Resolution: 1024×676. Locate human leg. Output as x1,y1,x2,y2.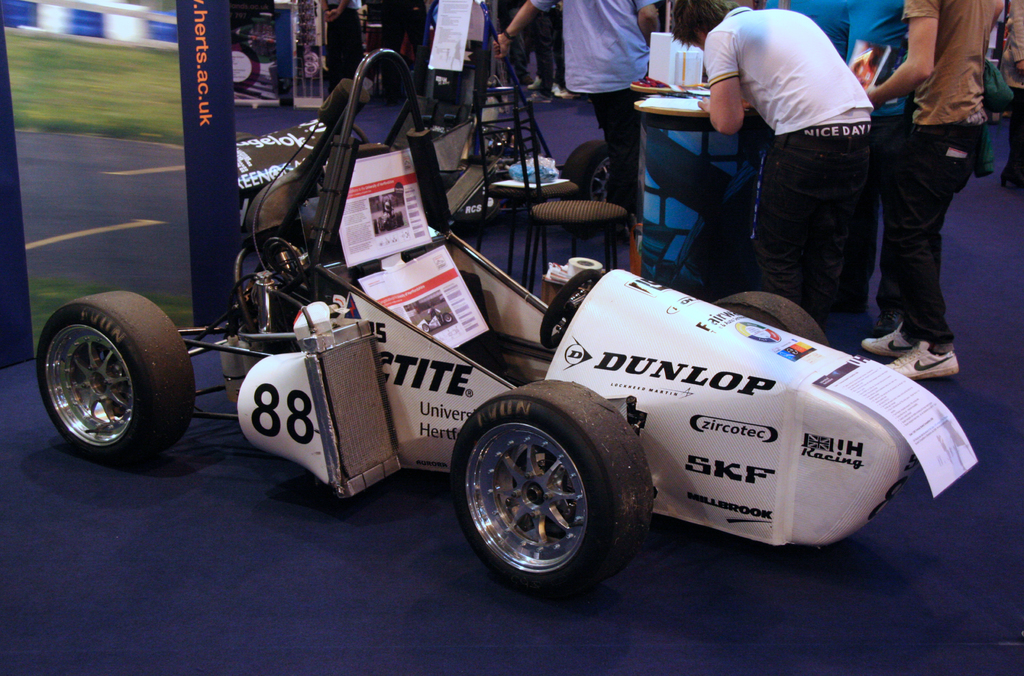
811,133,868,333.
